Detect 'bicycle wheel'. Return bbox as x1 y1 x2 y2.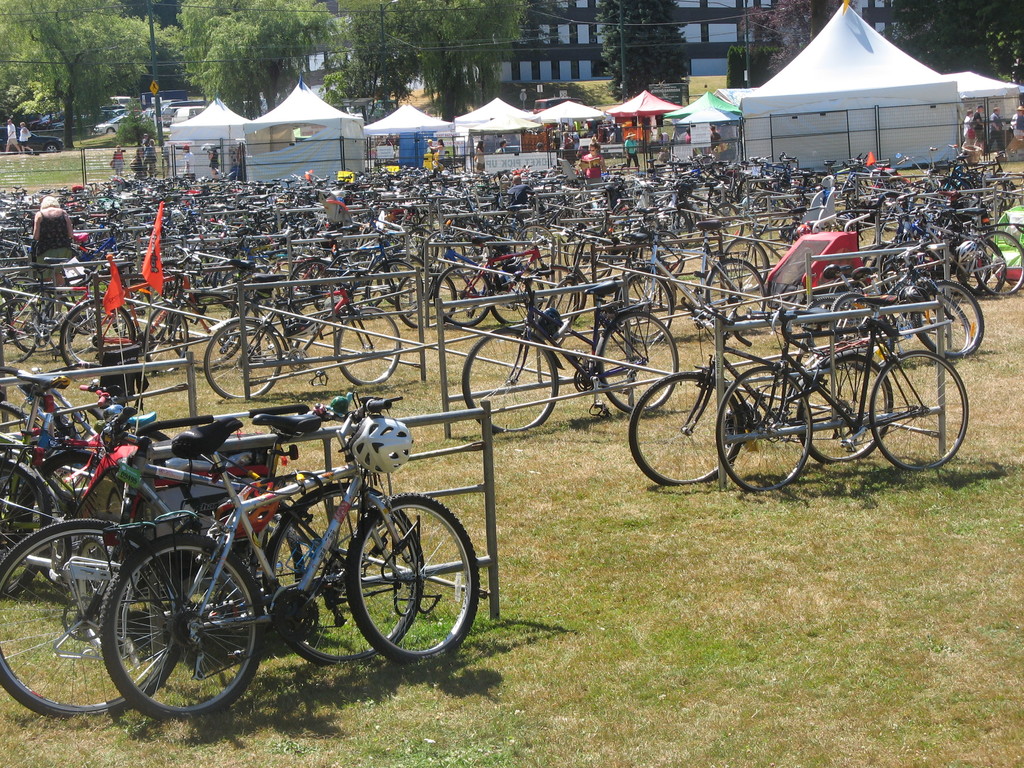
0 522 186 720.
